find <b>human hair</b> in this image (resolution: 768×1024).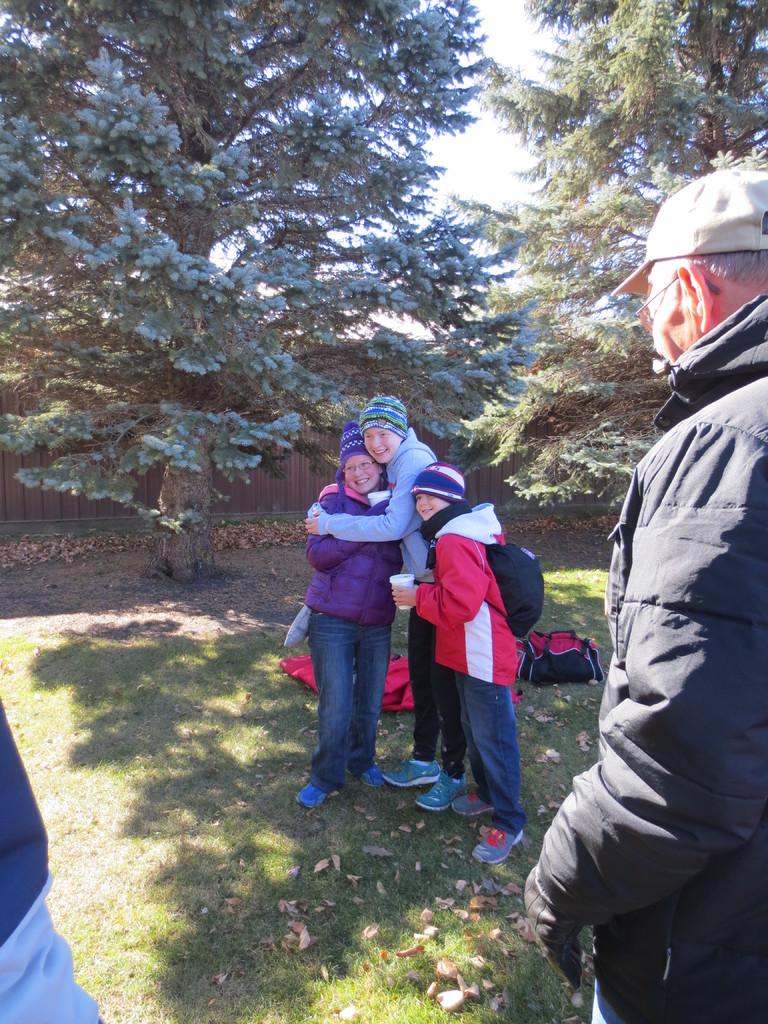
<box>662,250,767,284</box>.
